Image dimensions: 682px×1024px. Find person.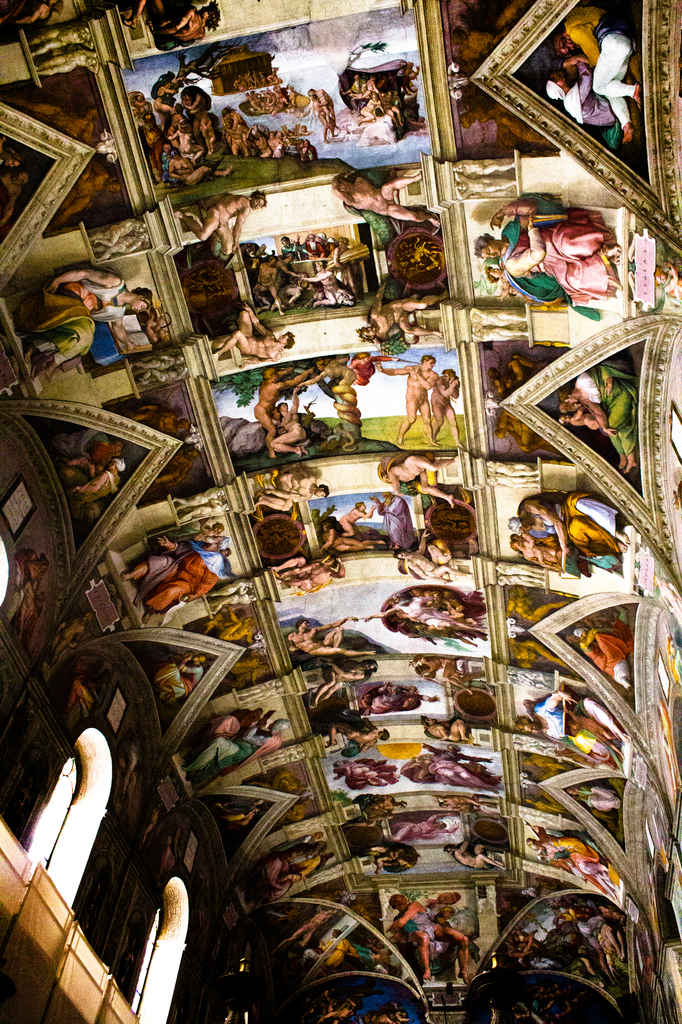
BBox(554, 3, 644, 143).
